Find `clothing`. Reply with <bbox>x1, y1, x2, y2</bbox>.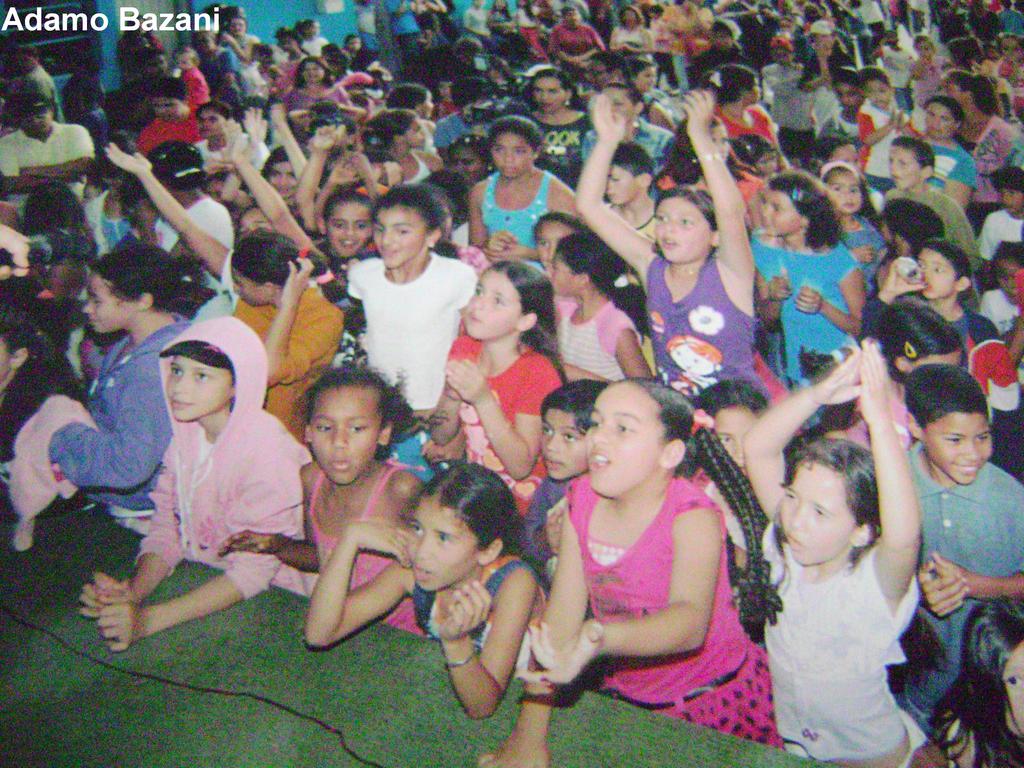
<bbox>477, 168, 552, 262</bbox>.
